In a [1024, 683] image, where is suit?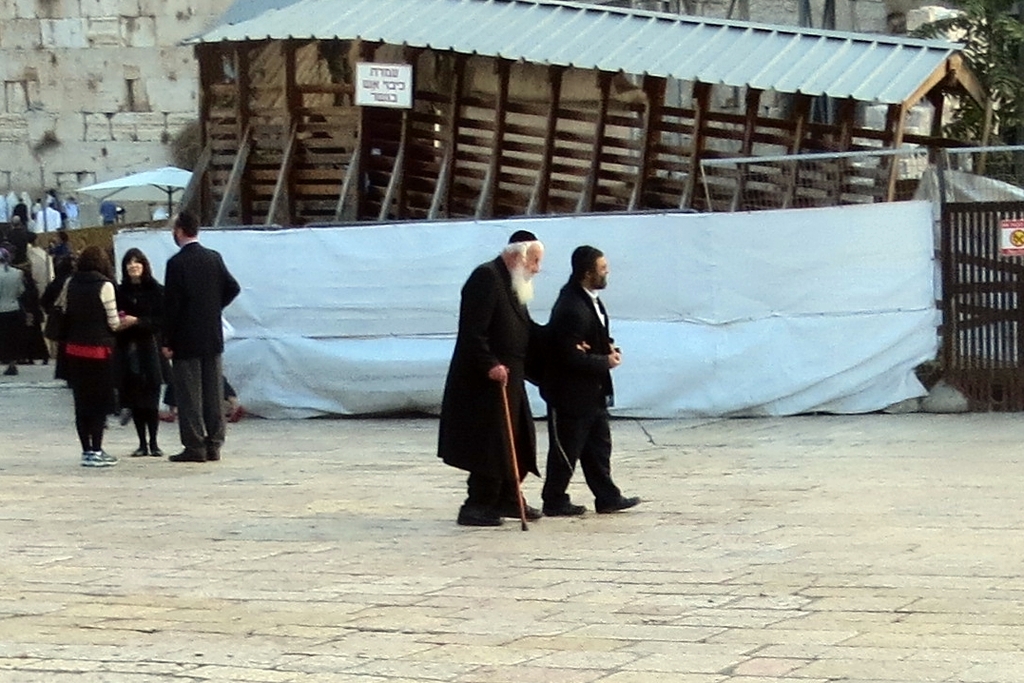
<region>454, 236, 578, 514</region>.
